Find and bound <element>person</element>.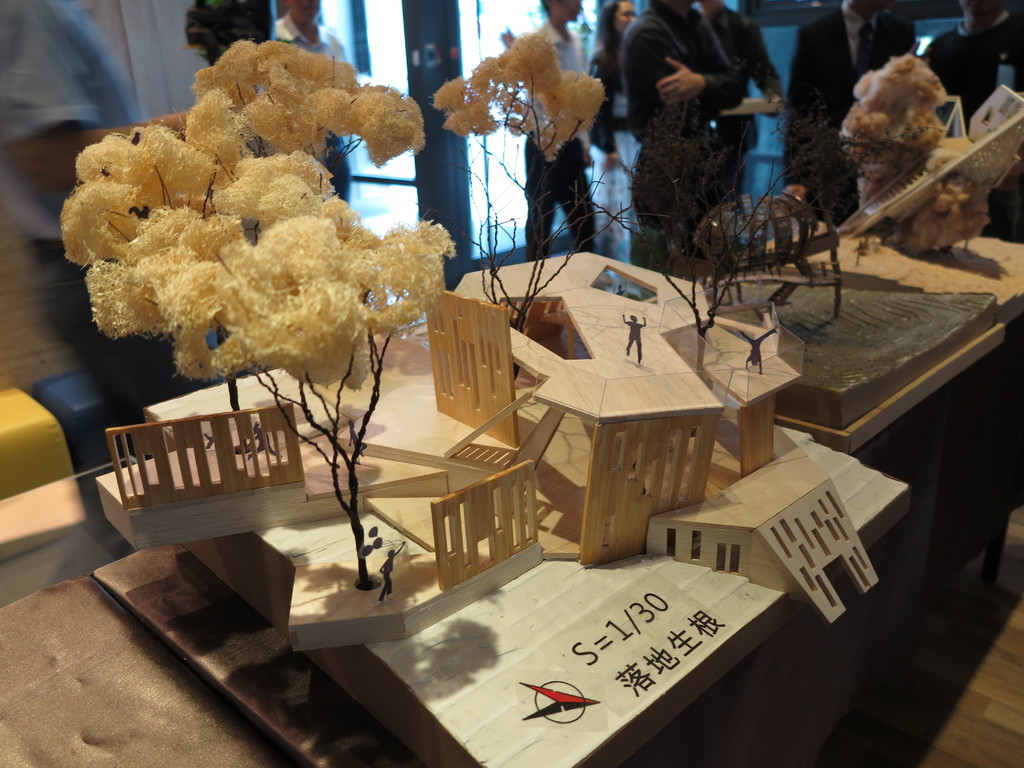
Bound: bbox=(730, 331, 778, 372).
